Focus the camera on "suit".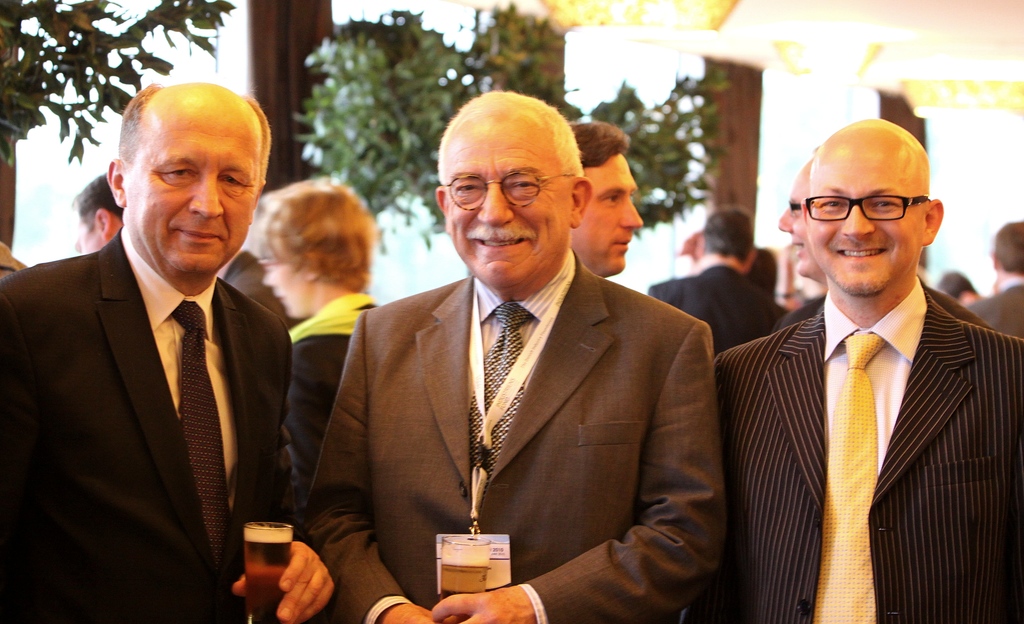
Focus region: (769,275,995,335).
